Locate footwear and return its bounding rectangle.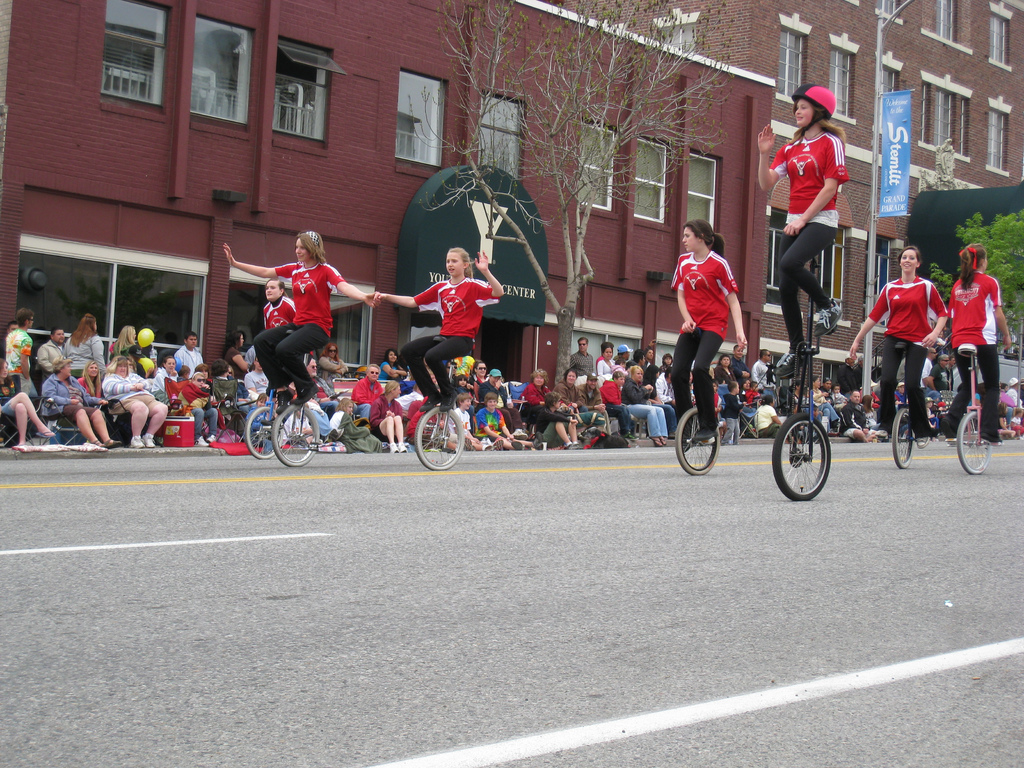
82, 439, 106, 450.
